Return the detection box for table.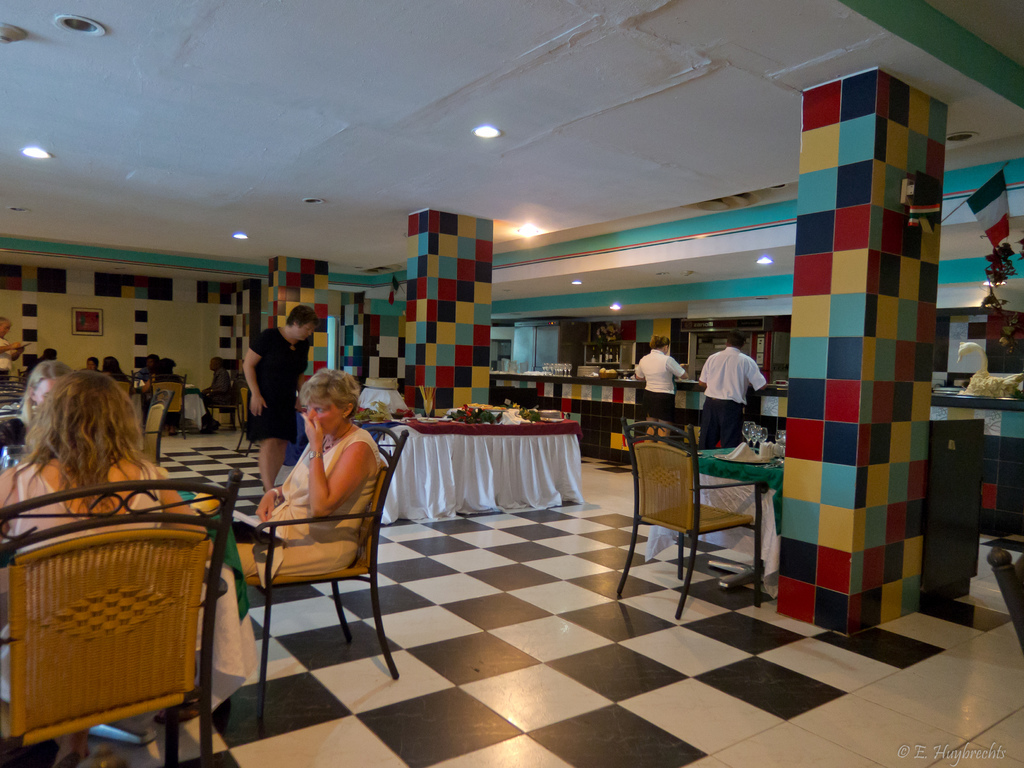
648,445,783,576.
